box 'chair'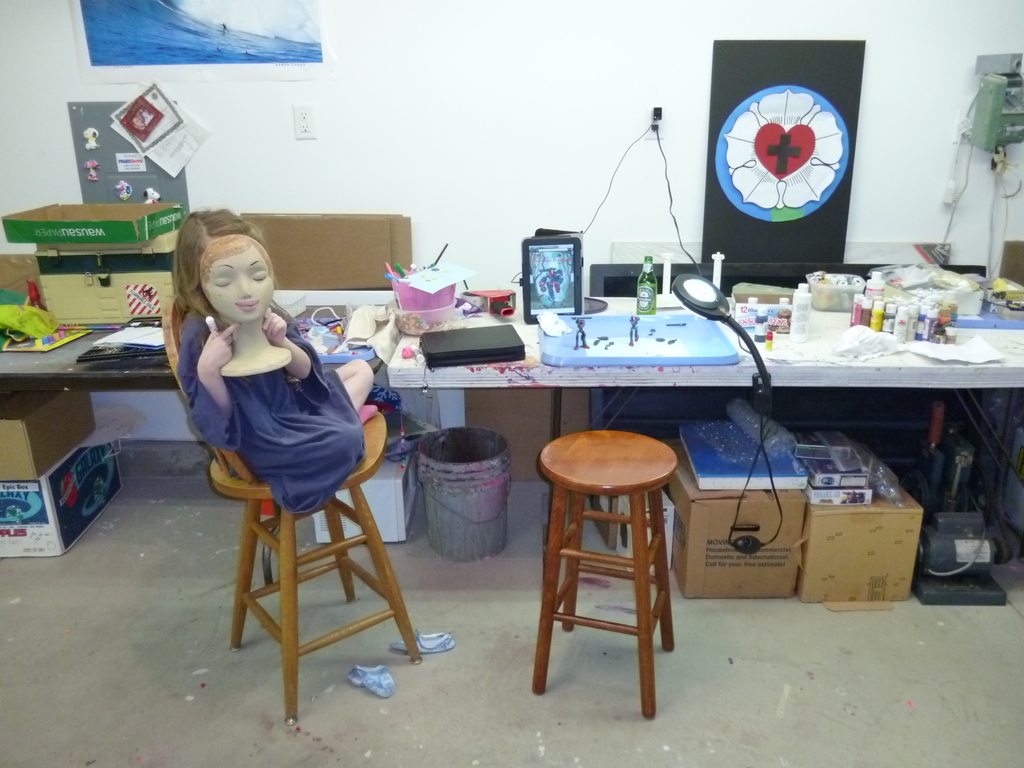
(236, 349, 426, 715)
